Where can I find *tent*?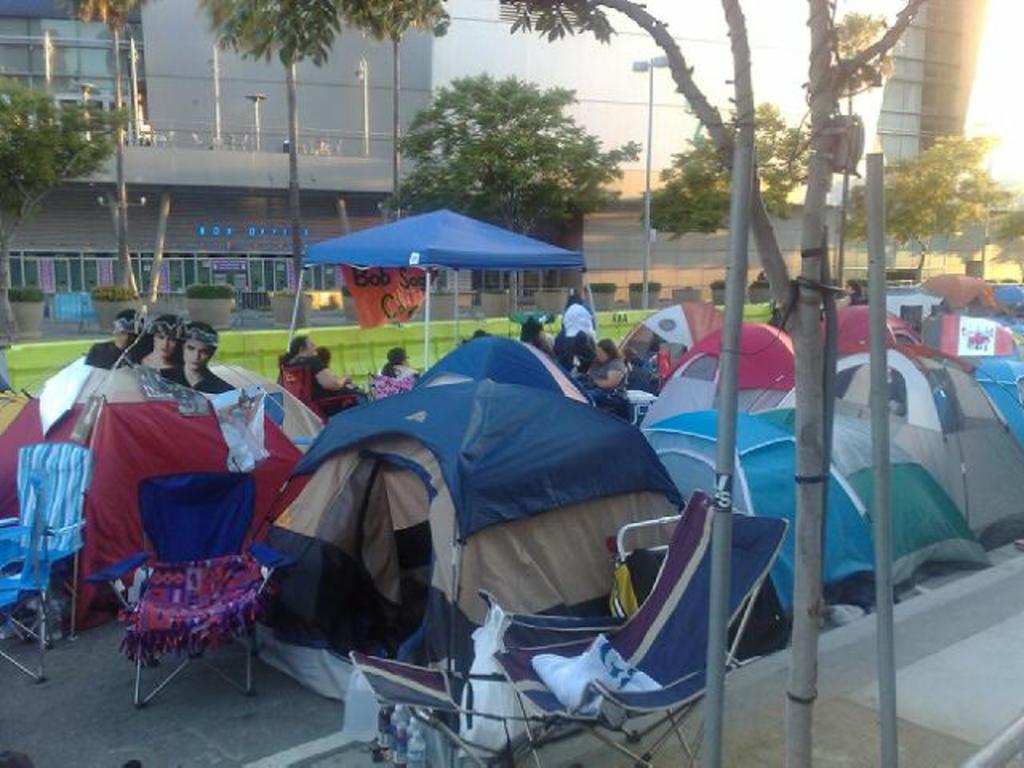
You can find it at bbox=(0, 320, 326, 656).
